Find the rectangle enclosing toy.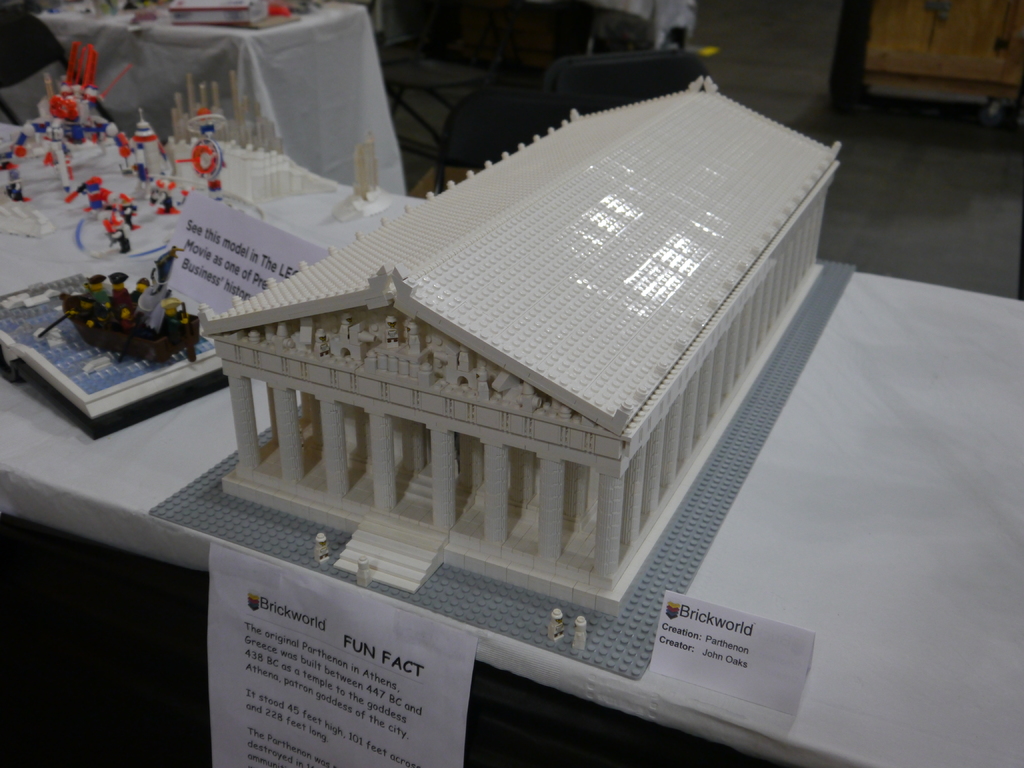
(32, 287, 207, 365).
